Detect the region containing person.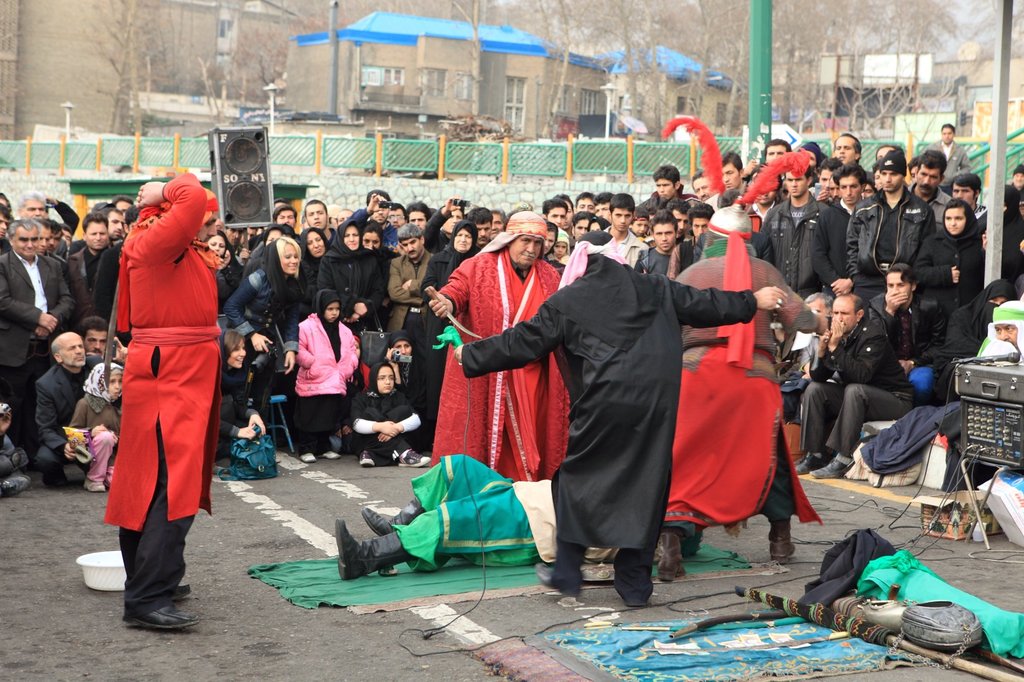
l=301, t=202, r=333, b=231.
